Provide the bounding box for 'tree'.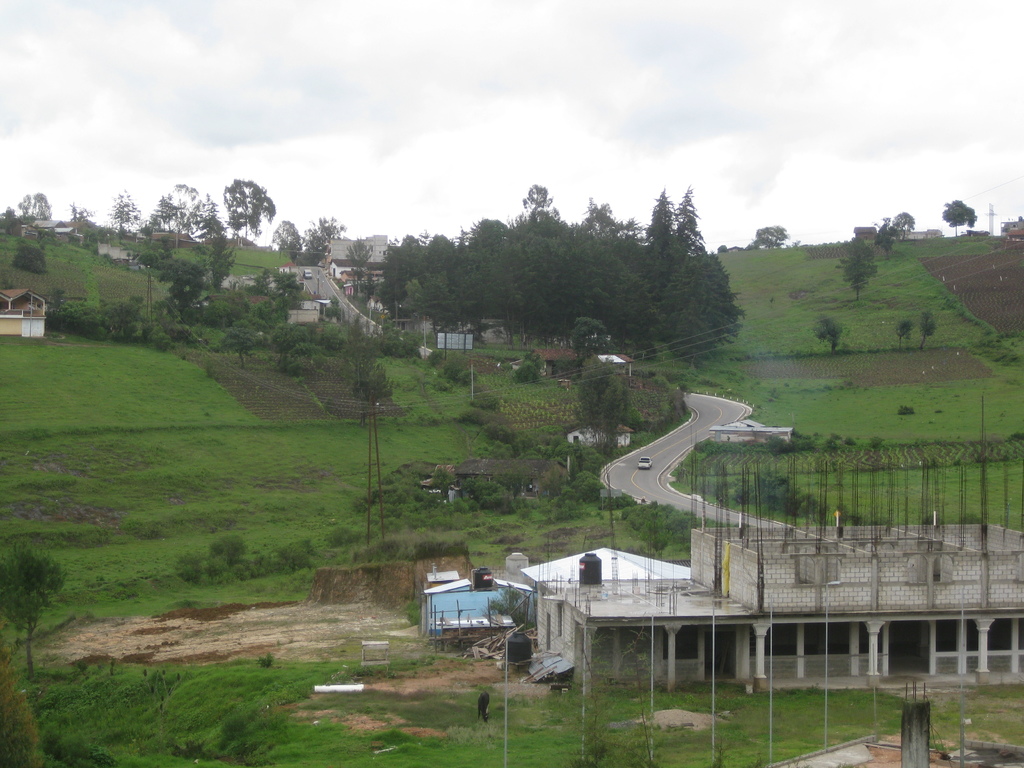
{"left": 811, "top": 314, "right": 849, "bottom": 352}.
